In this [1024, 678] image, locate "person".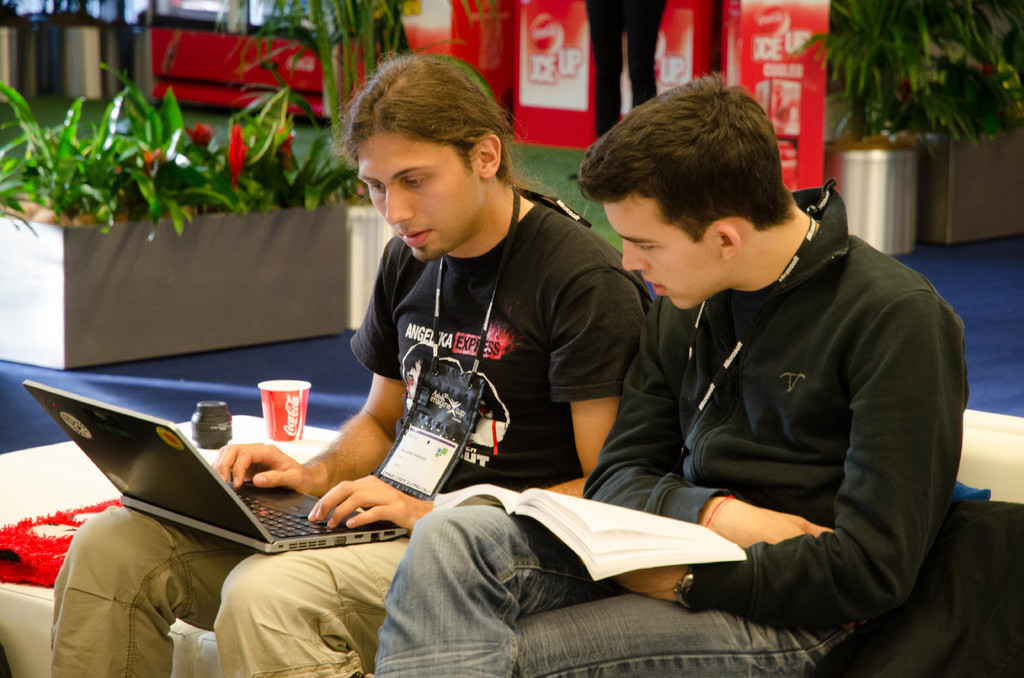
Bounding box: (x1=51, y1=45, x2=656, y2=677).
